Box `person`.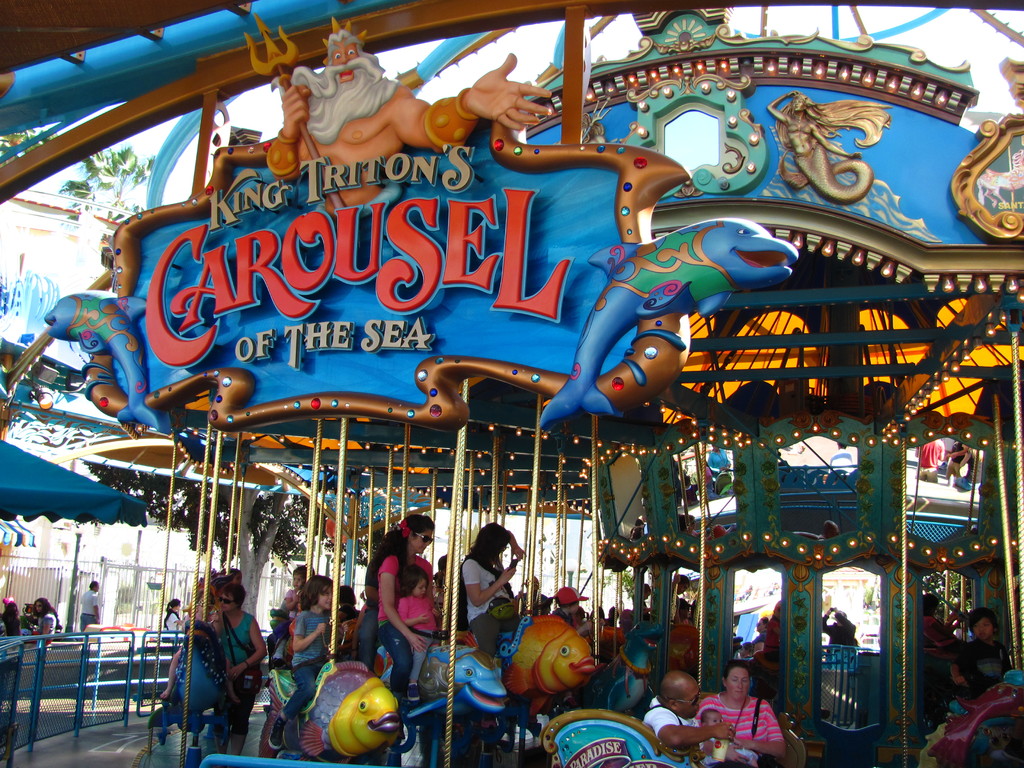
l=264, t=570, r=334, b=746.
